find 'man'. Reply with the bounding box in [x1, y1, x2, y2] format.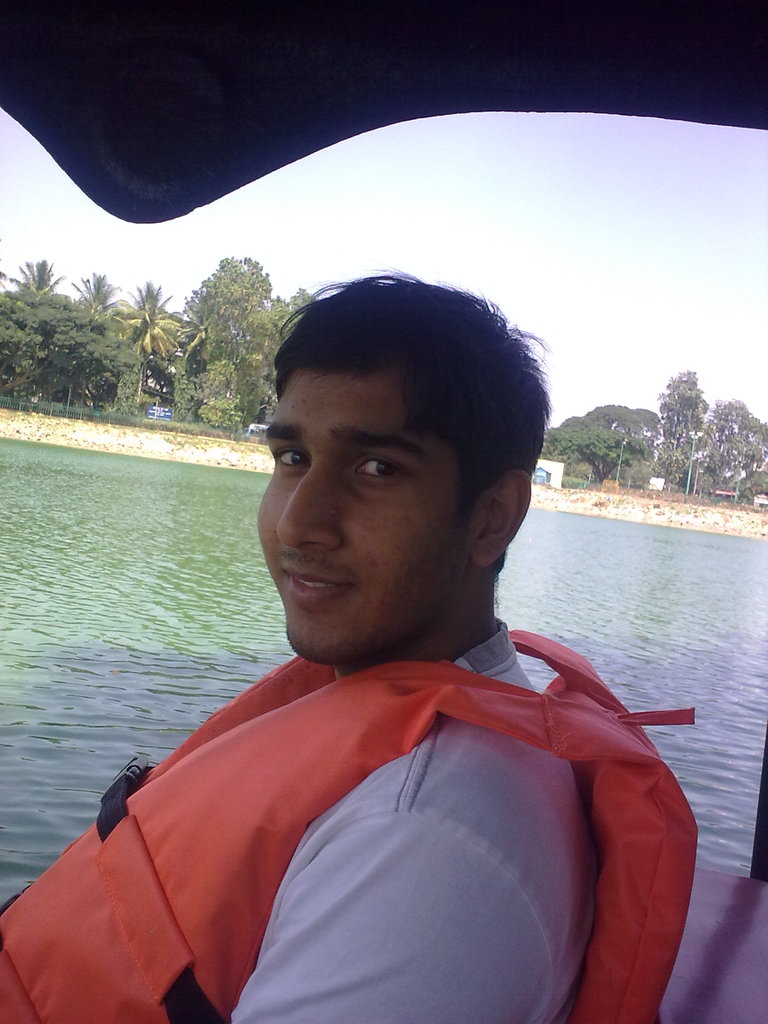
[84, 269, 713, 988].
